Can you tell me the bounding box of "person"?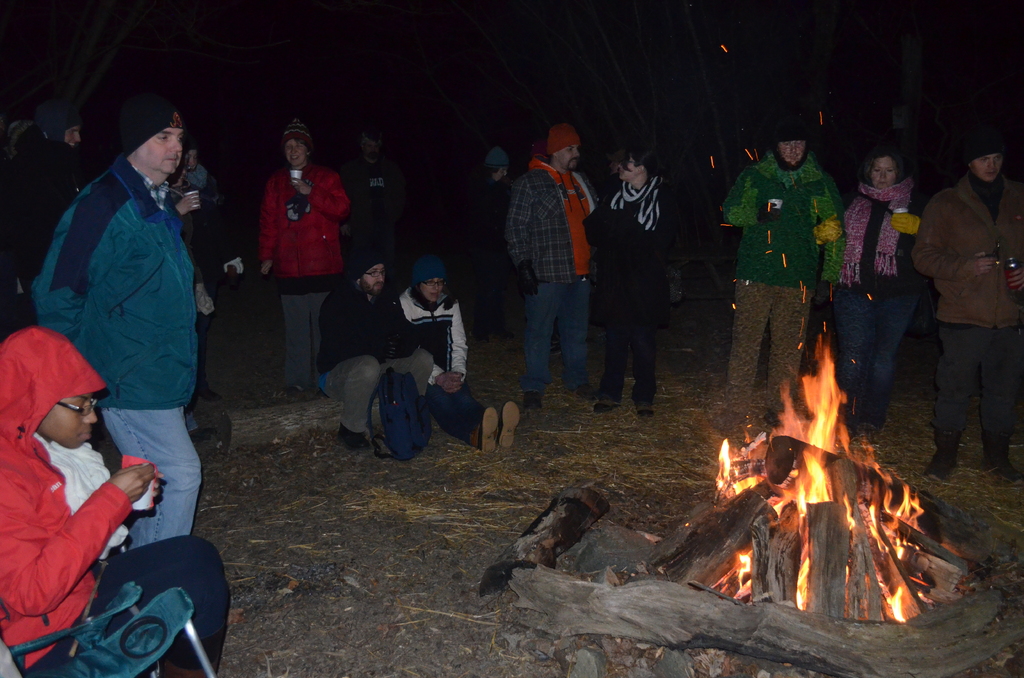
bbox=[733, 127, 848, 372].
